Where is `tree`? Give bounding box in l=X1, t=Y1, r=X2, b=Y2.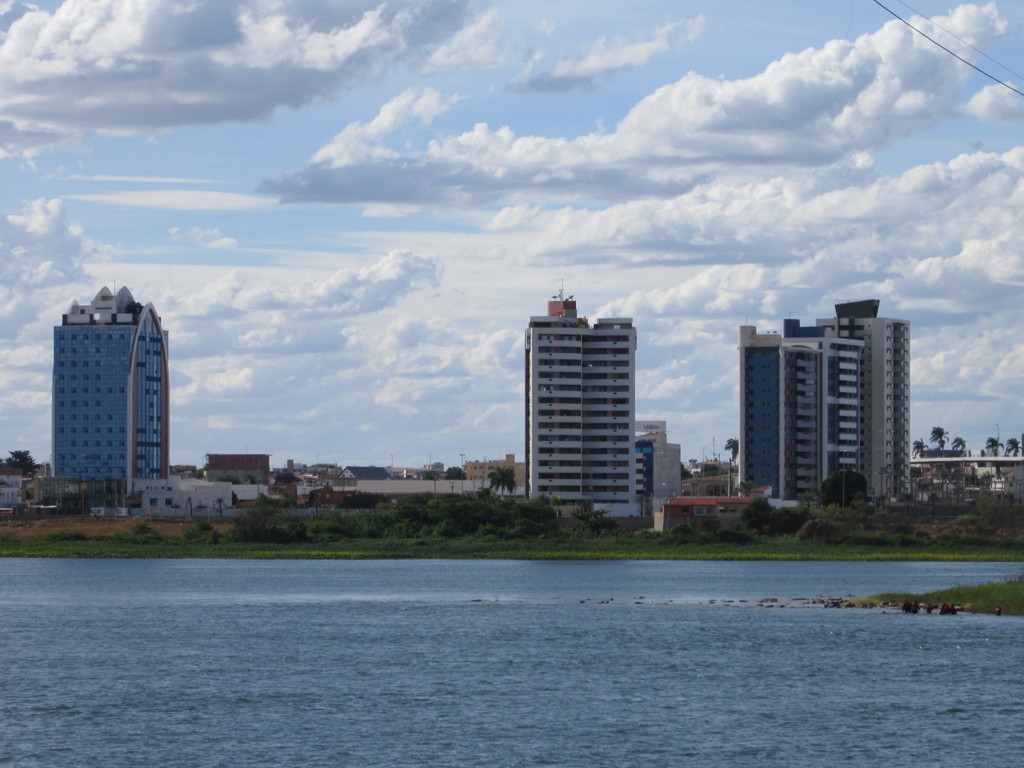
l=1005, t=436, r=1023, b=458.
